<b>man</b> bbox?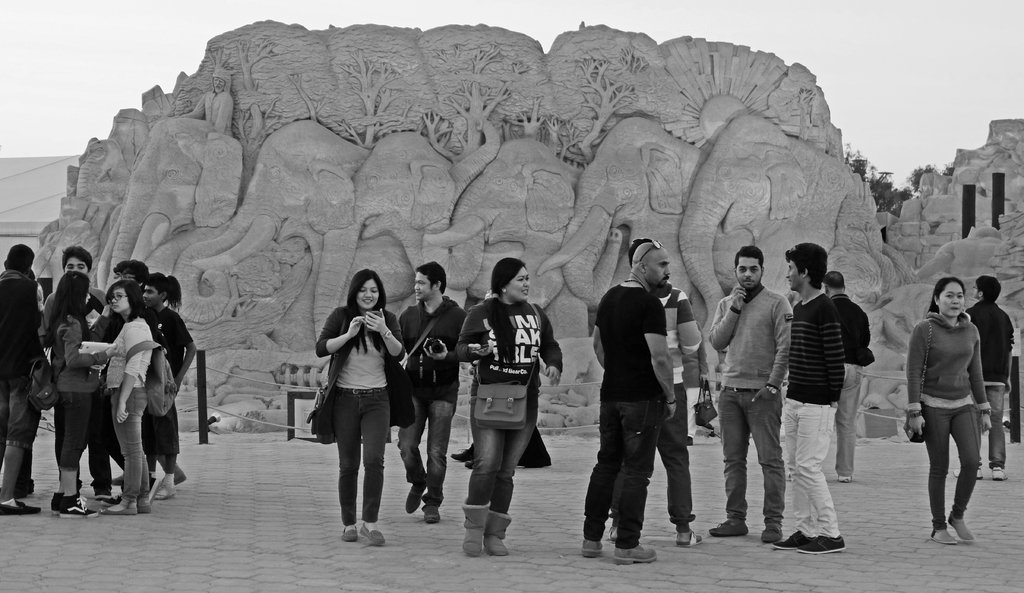
Rect(959, 272, 1015, 480)
